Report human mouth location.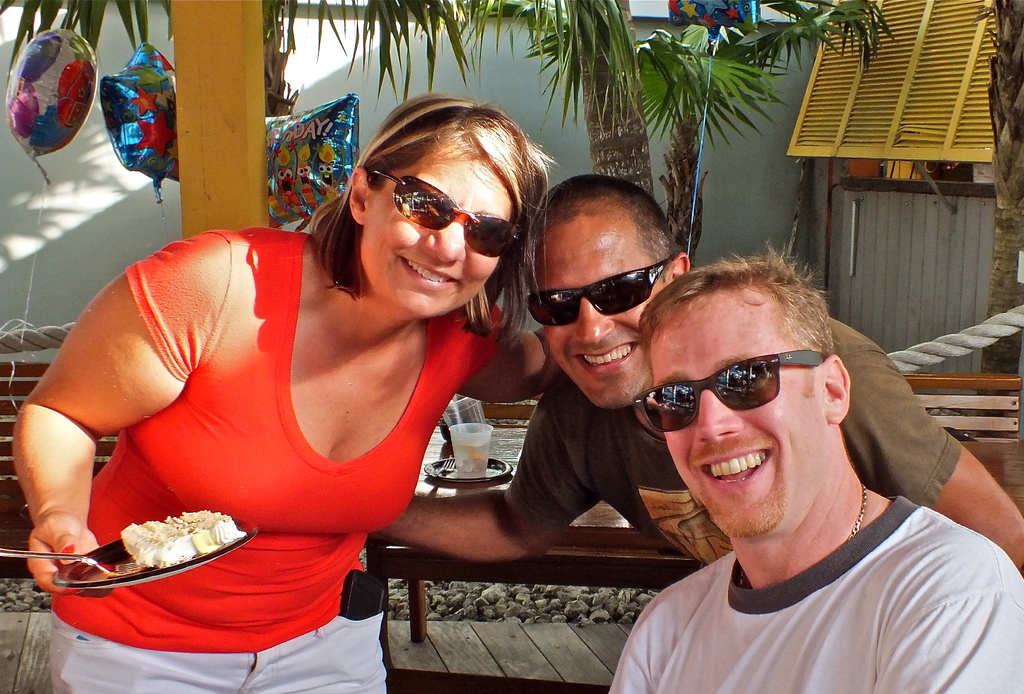
Report: (570, 340, 644, 375).
